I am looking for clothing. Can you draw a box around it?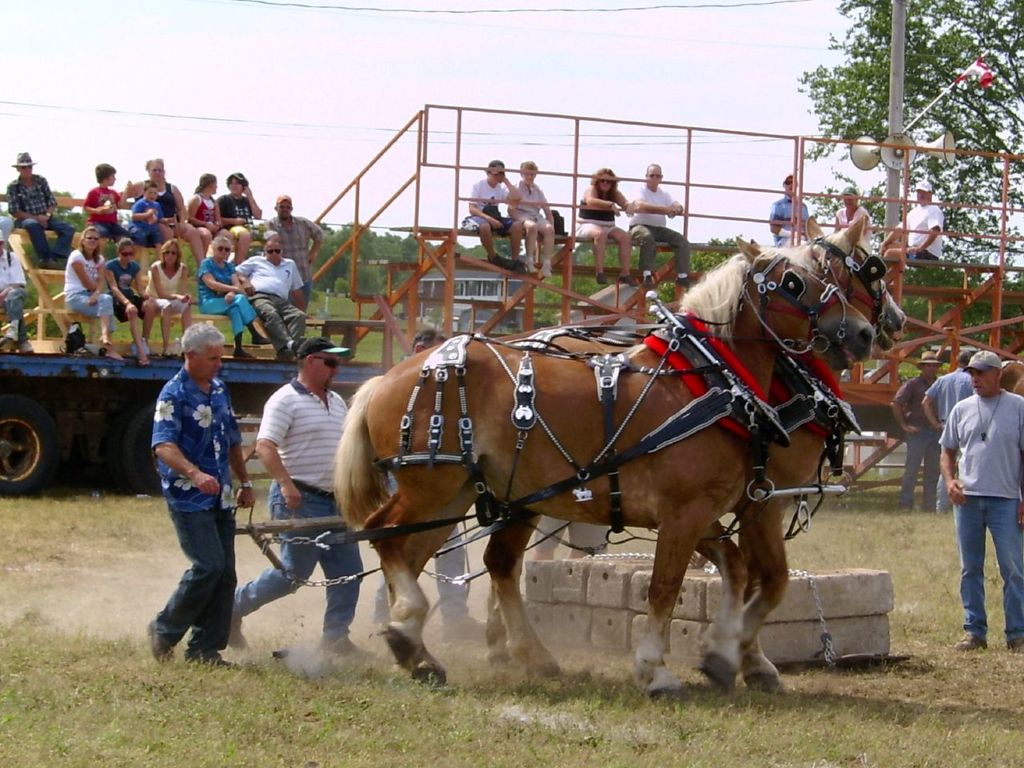
Sure, the bounding box is bbox=(153, 258, 189, 310).
